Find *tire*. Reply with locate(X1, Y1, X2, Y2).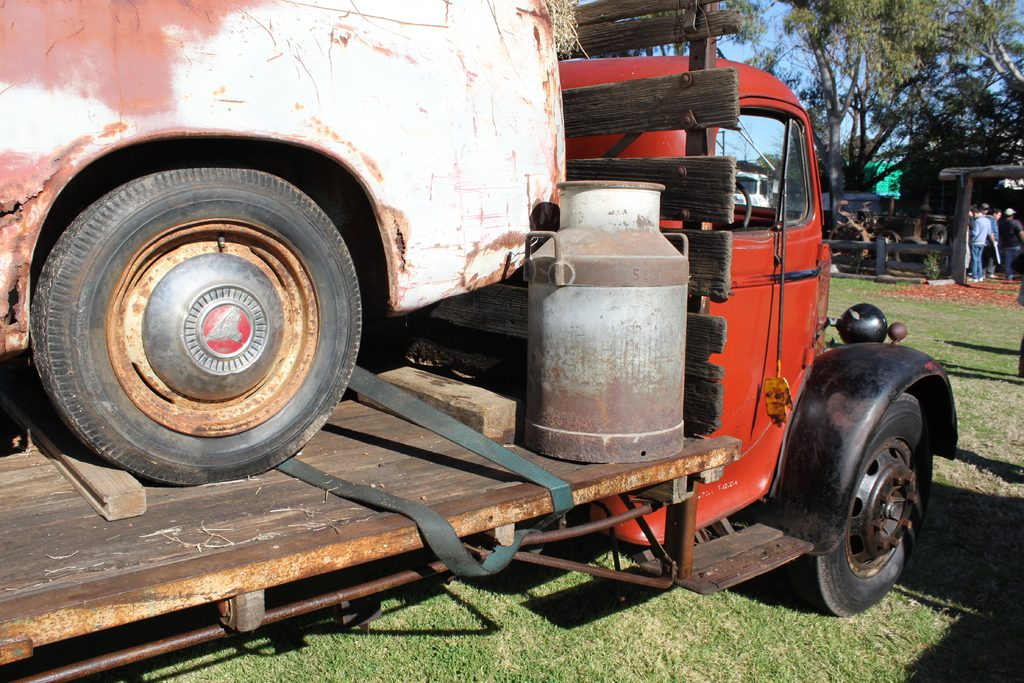
locate(49, 147, 348, 496).
